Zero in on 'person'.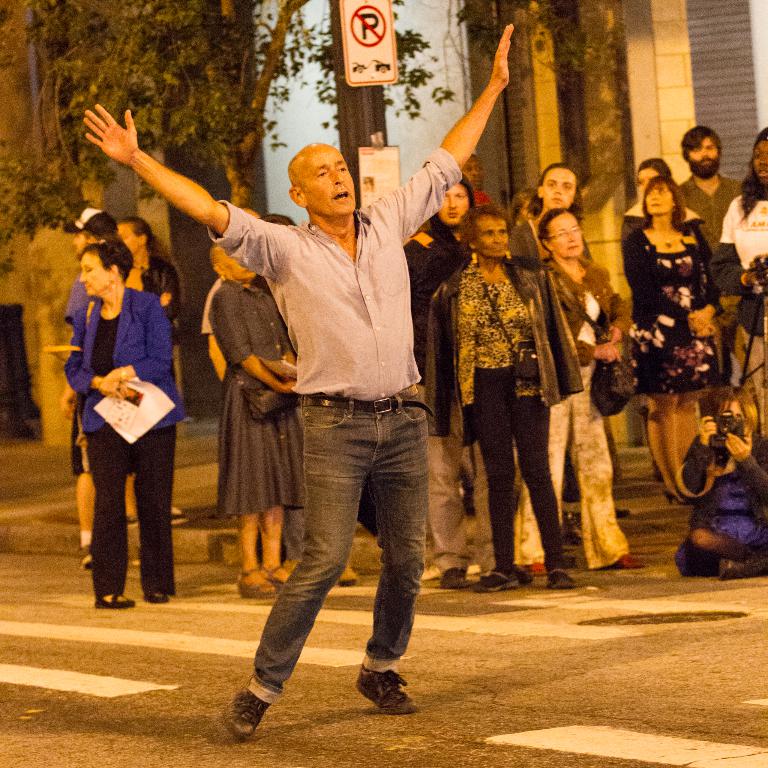
Zeroed in: Rect(67, 202, 181, 637).
